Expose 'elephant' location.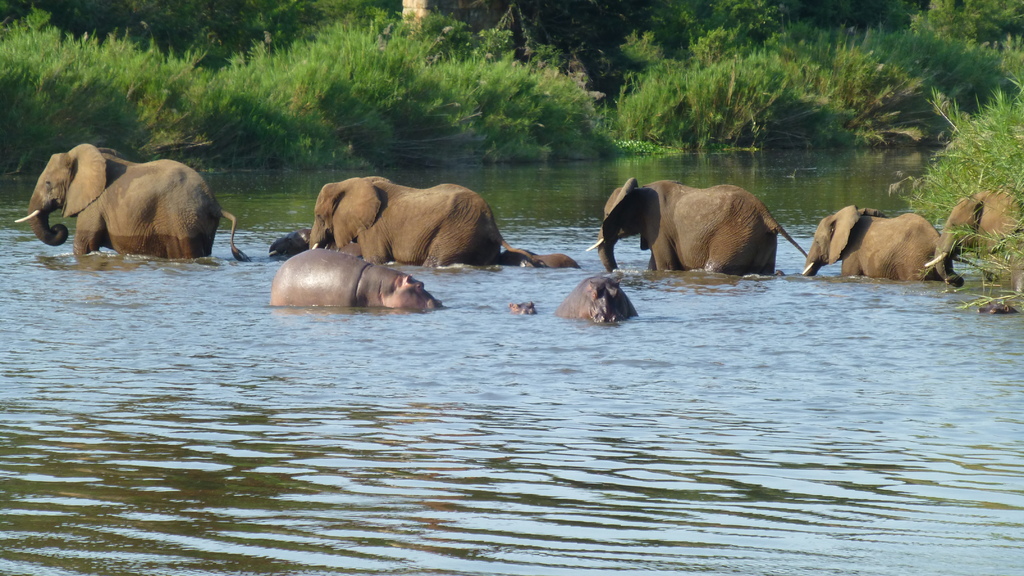
Exposed at x1=269 y1=249 x2=440 y2=317.
